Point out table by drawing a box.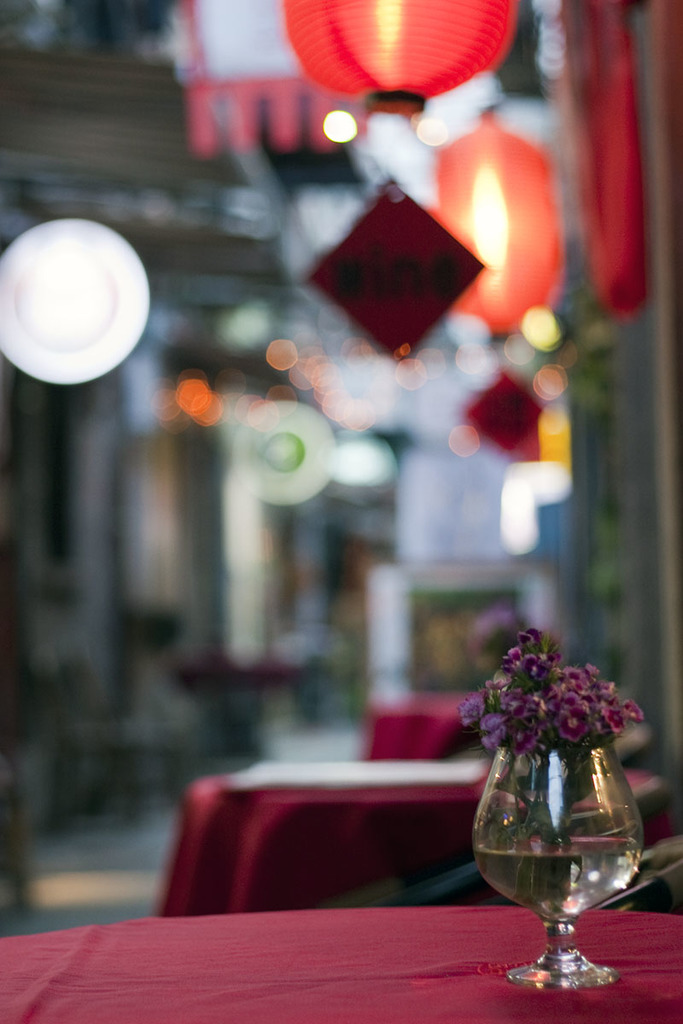
pyautogui.locateOnScreen(158, 766, 674, 911).
